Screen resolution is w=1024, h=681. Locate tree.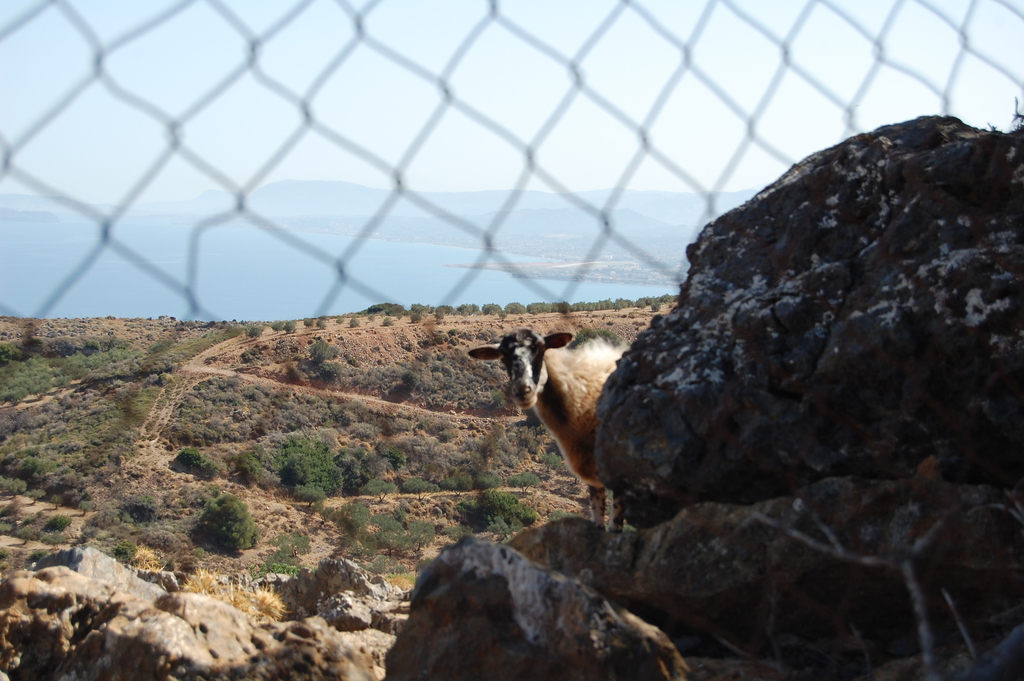
locate(467, 304, 482, 313).
